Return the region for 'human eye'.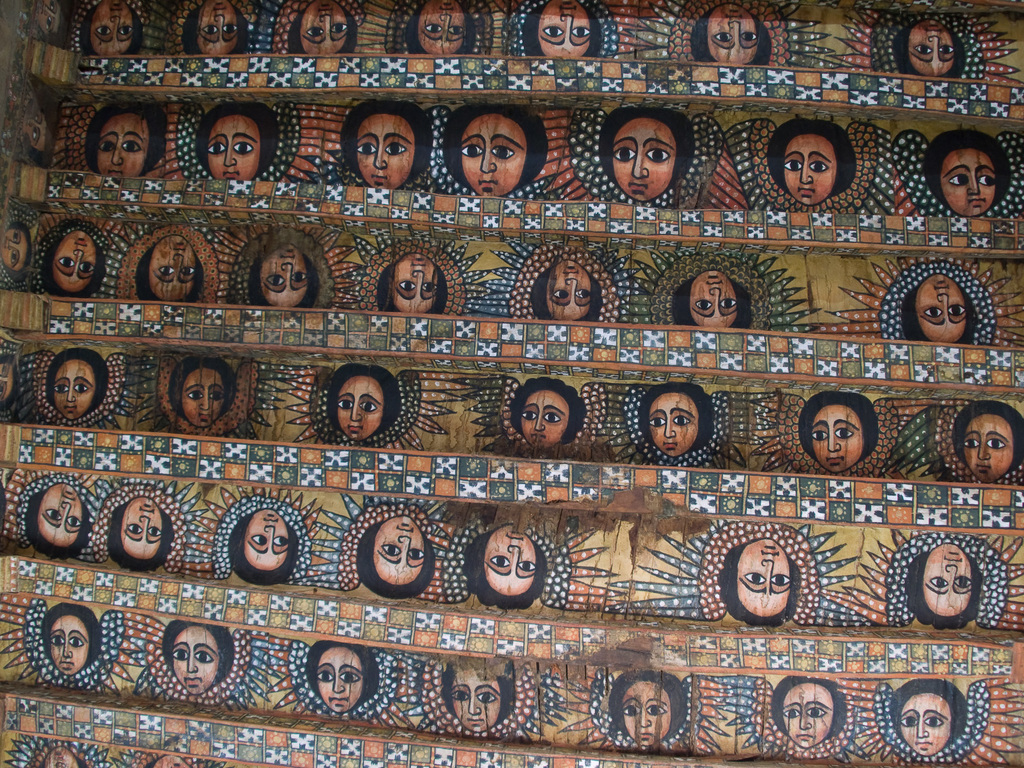
locate(358, 401, 376, 413).
